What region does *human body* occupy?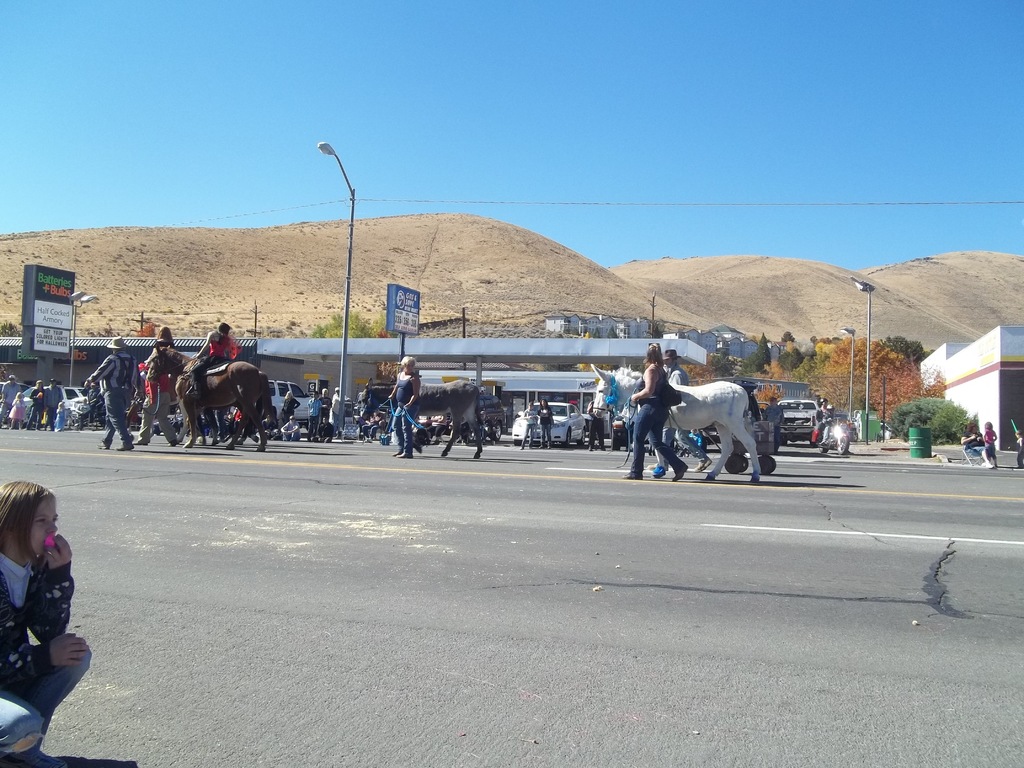
58,403,68,426.
